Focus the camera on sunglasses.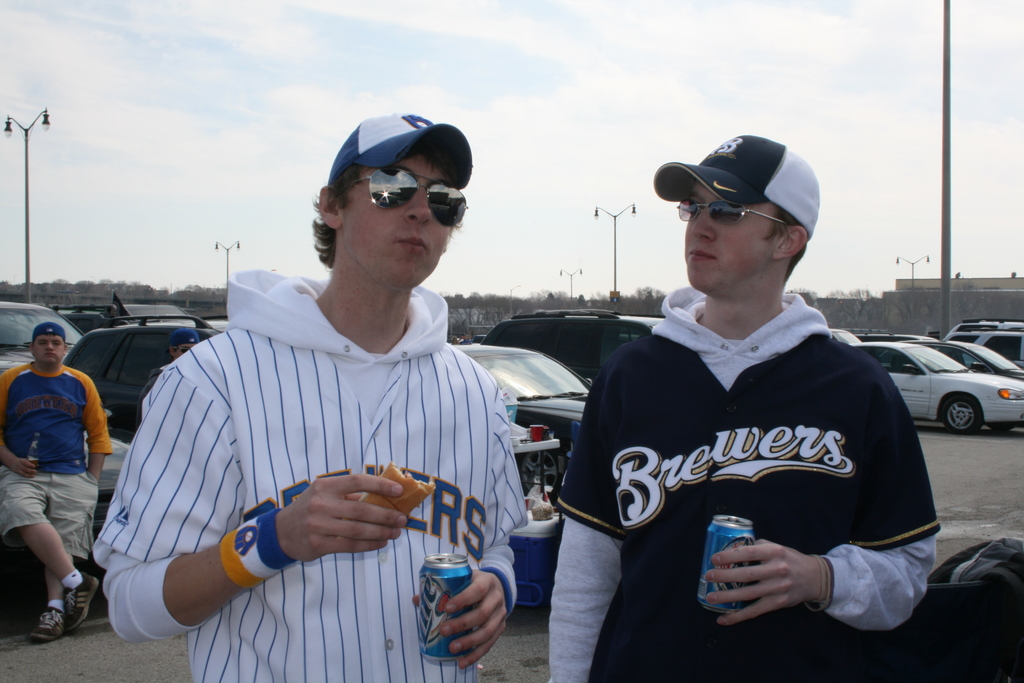
Focus region: pyautogui.locateOnScreen(674, 200, 790, 226).
